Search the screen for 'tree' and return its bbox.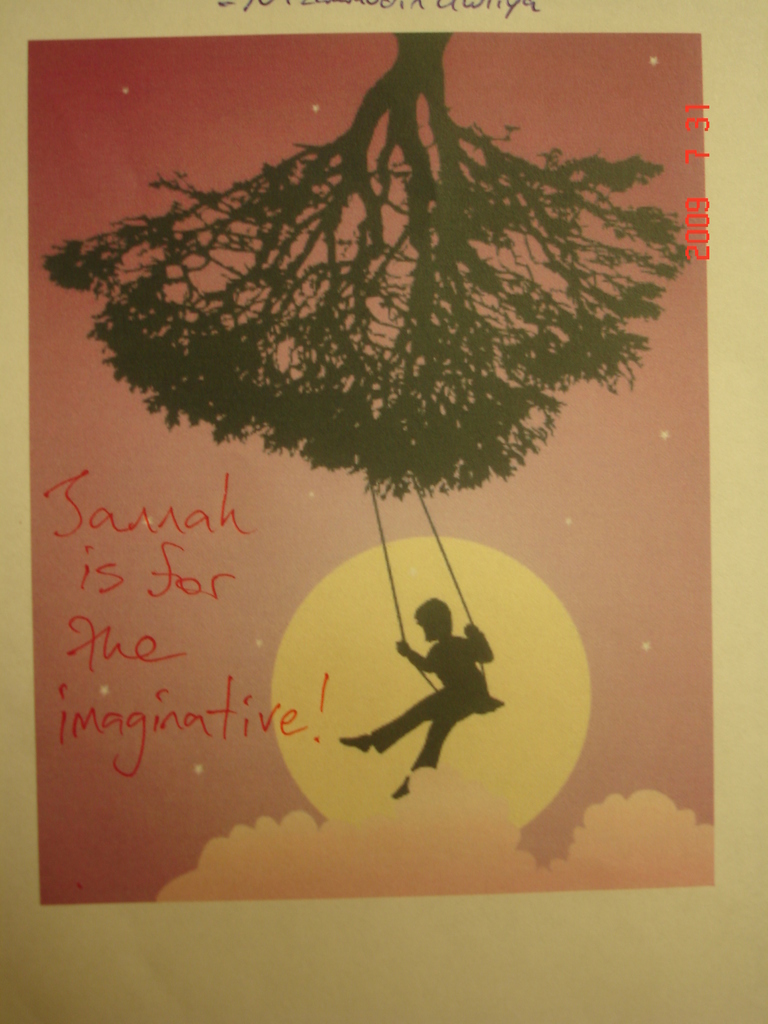
Found: pyautogui.locateOnScreen(73, 89, 710, 544).
